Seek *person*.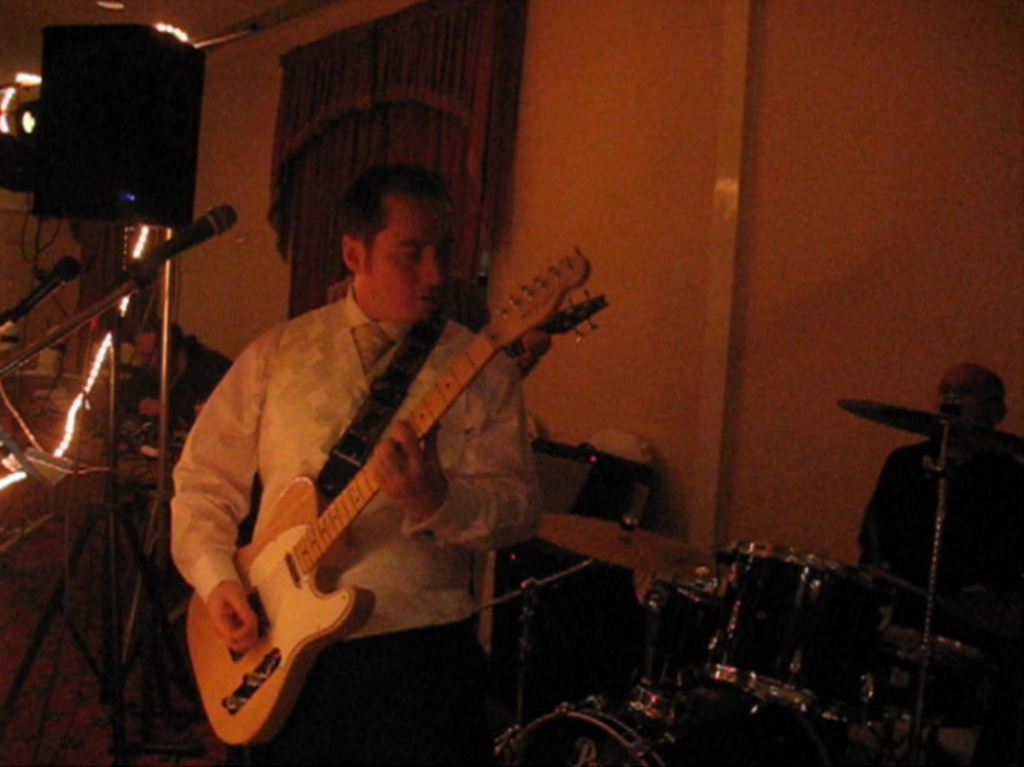
bbox=[109, 310, 240, 509].
